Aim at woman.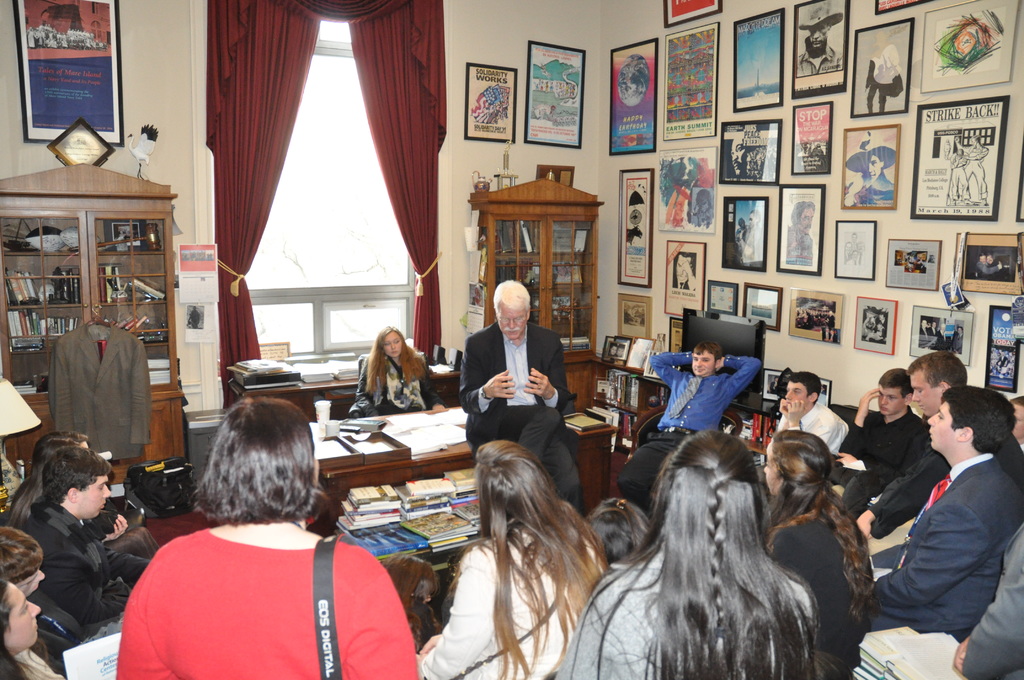
Aimed at [9, 433, 164, 514].
